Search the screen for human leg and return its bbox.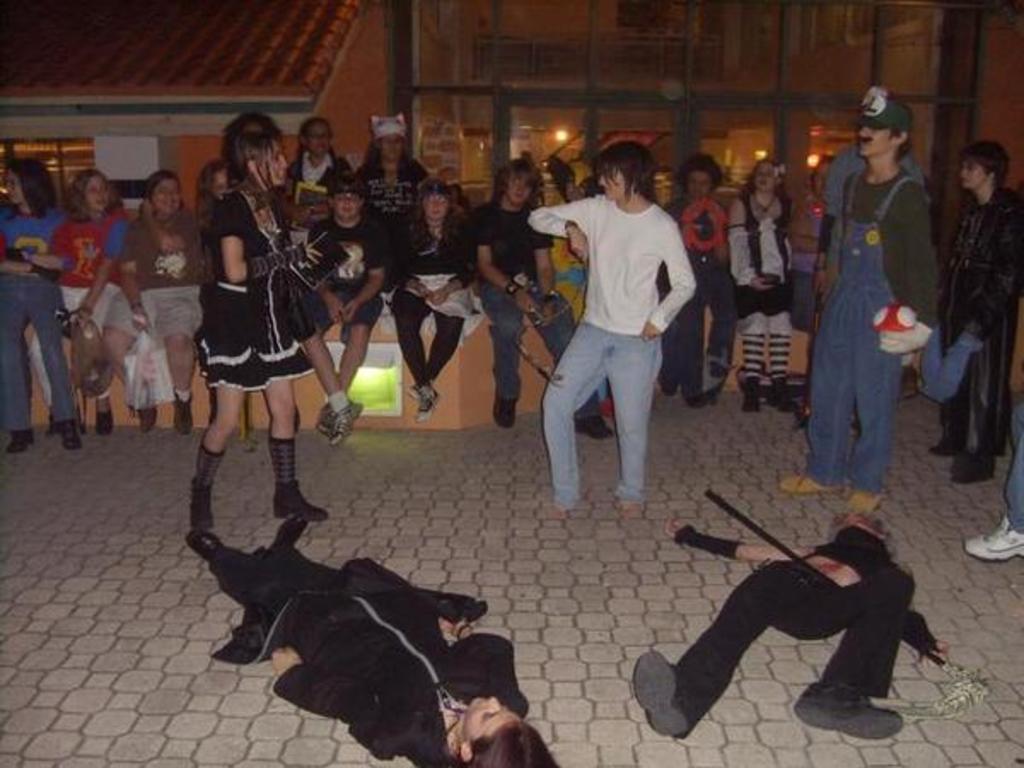
Found: [x1=809, y1=584, x2=903, y2=746].
